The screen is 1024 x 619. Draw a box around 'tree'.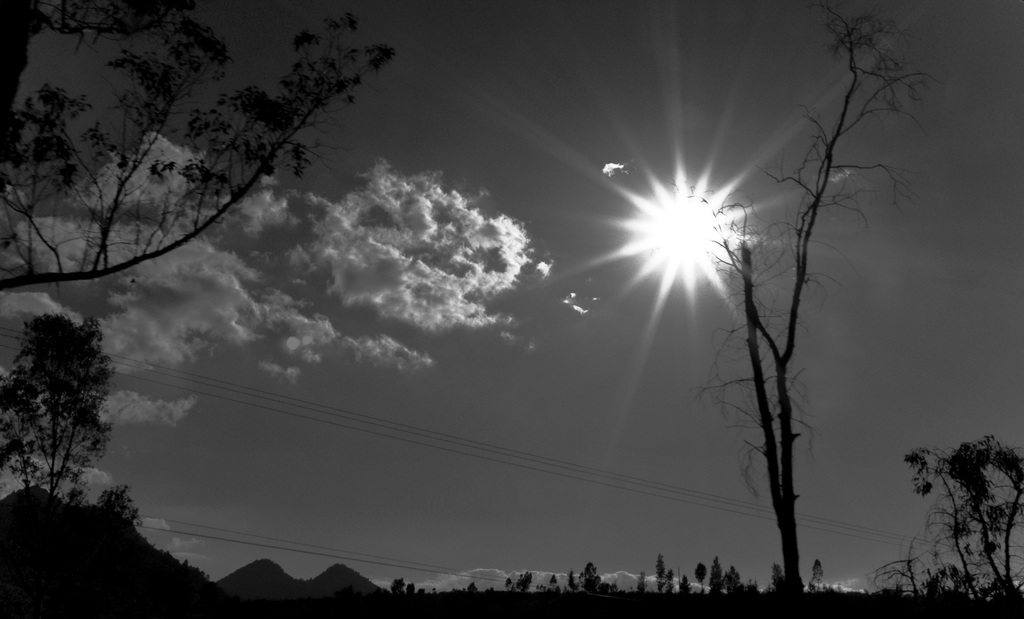
0:0:394:287.
